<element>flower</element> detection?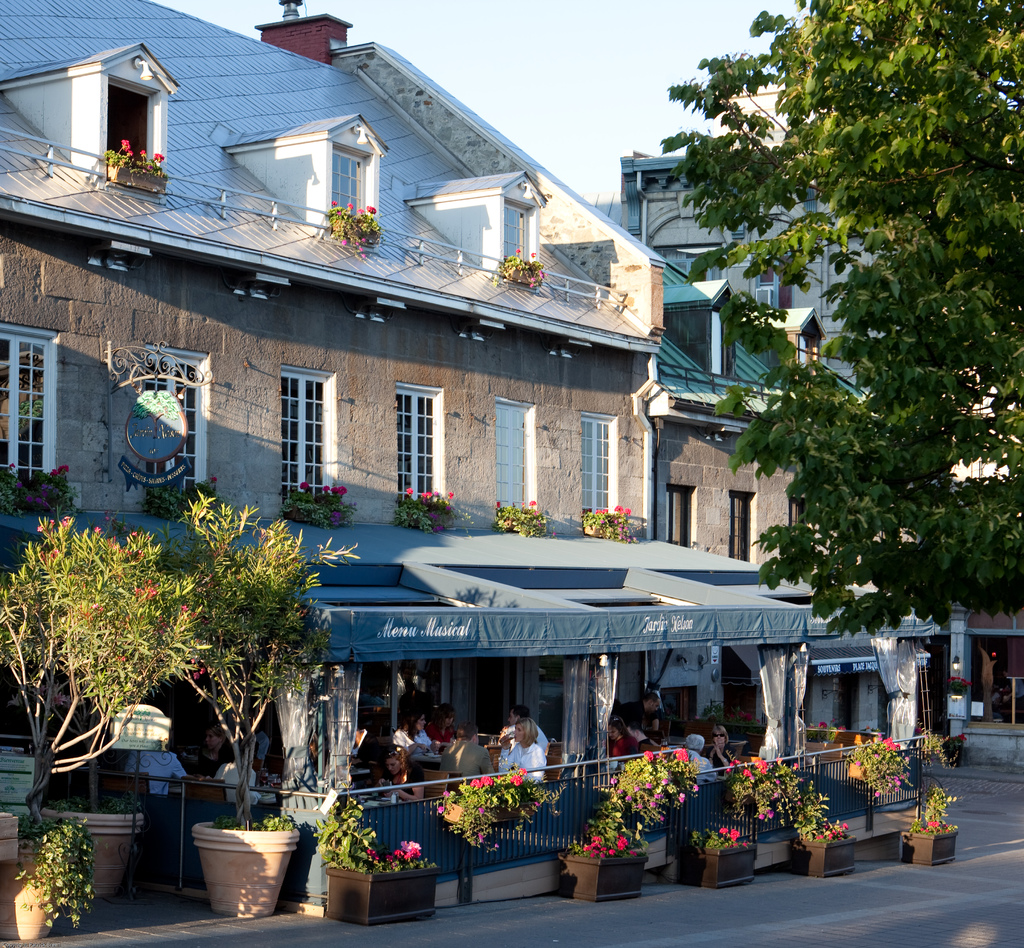
{"left": 448, "top": 490, "right": 454, "bottom": 499}
